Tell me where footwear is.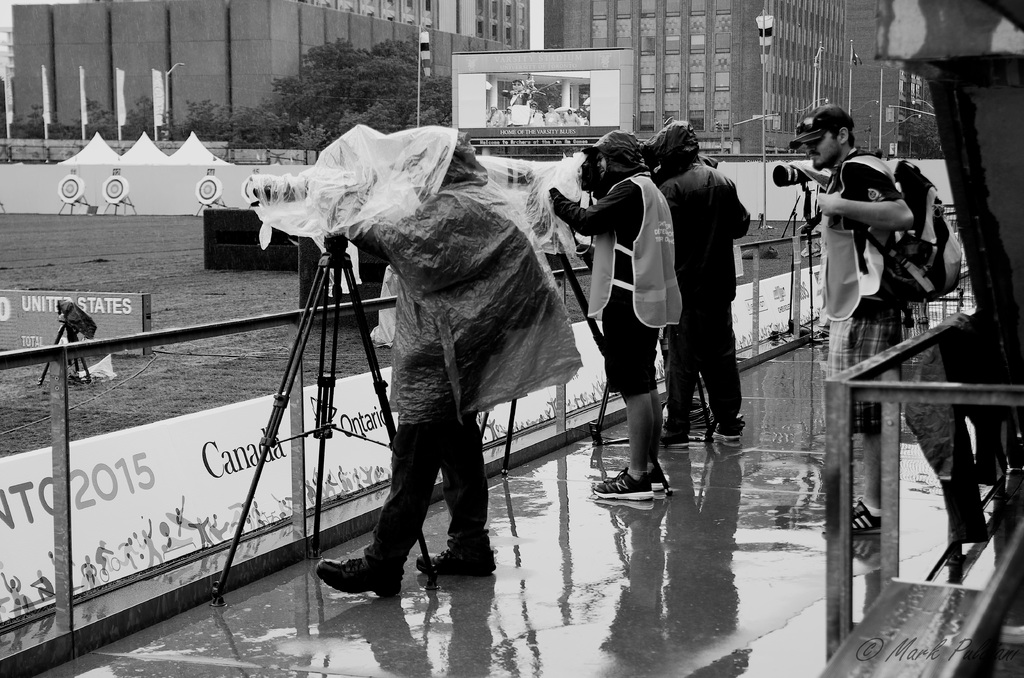
footwear is at region(660, 430, 690, 448).
